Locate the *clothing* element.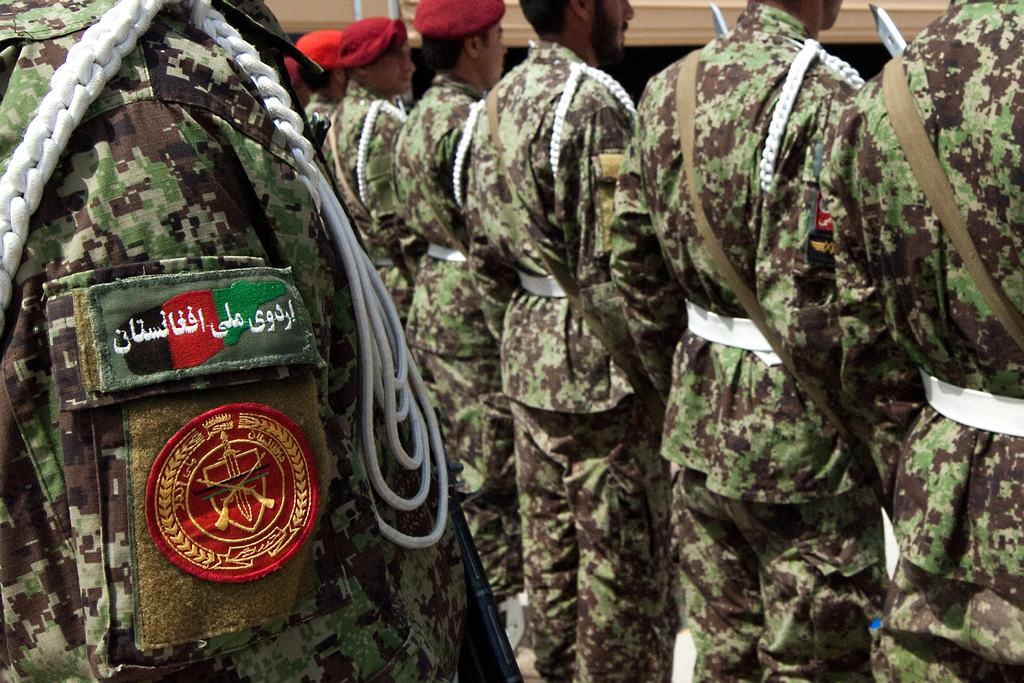
Element bbox: [0, 0, 468, 682].
